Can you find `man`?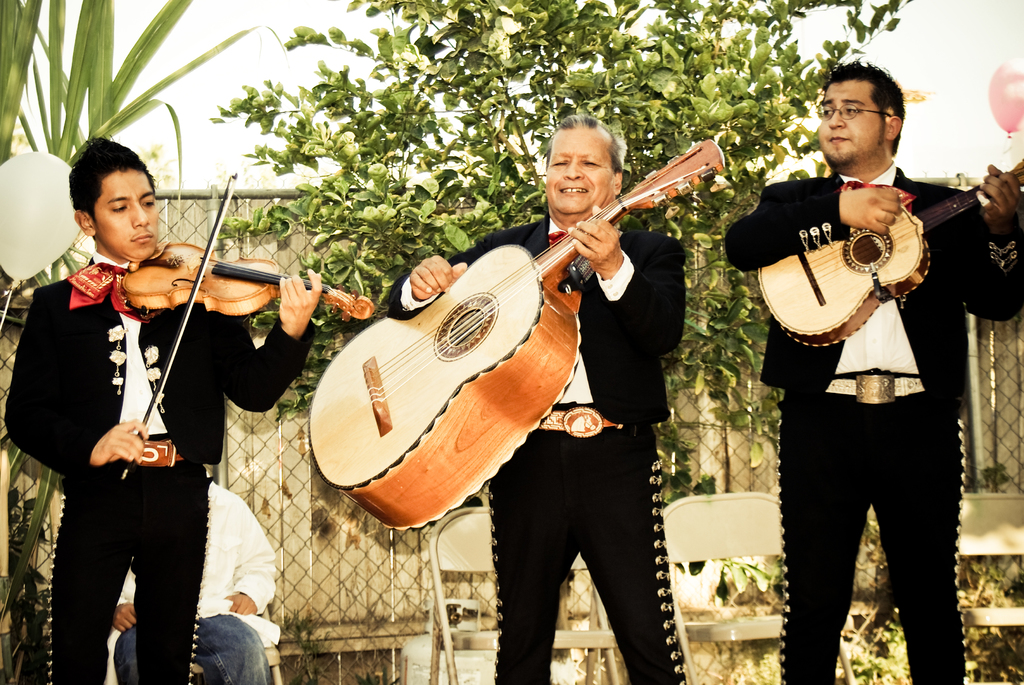
Yes, bounding box: pyautogui.locateOnScreen(402, 107, 685, 684).
